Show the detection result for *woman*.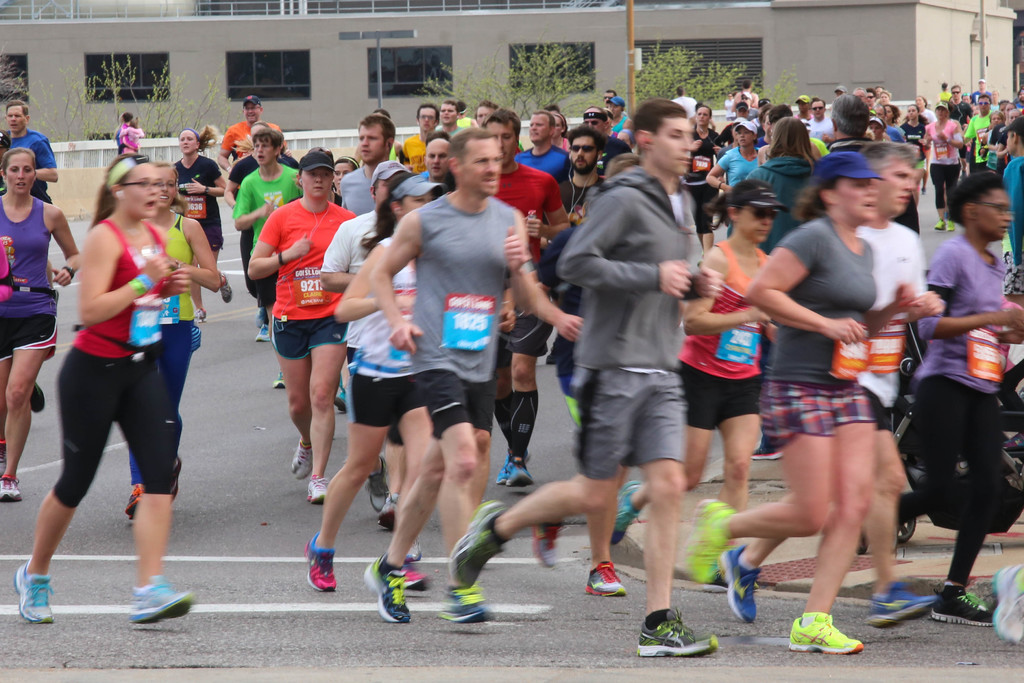
bbox=(612, 183, 780, 543).
